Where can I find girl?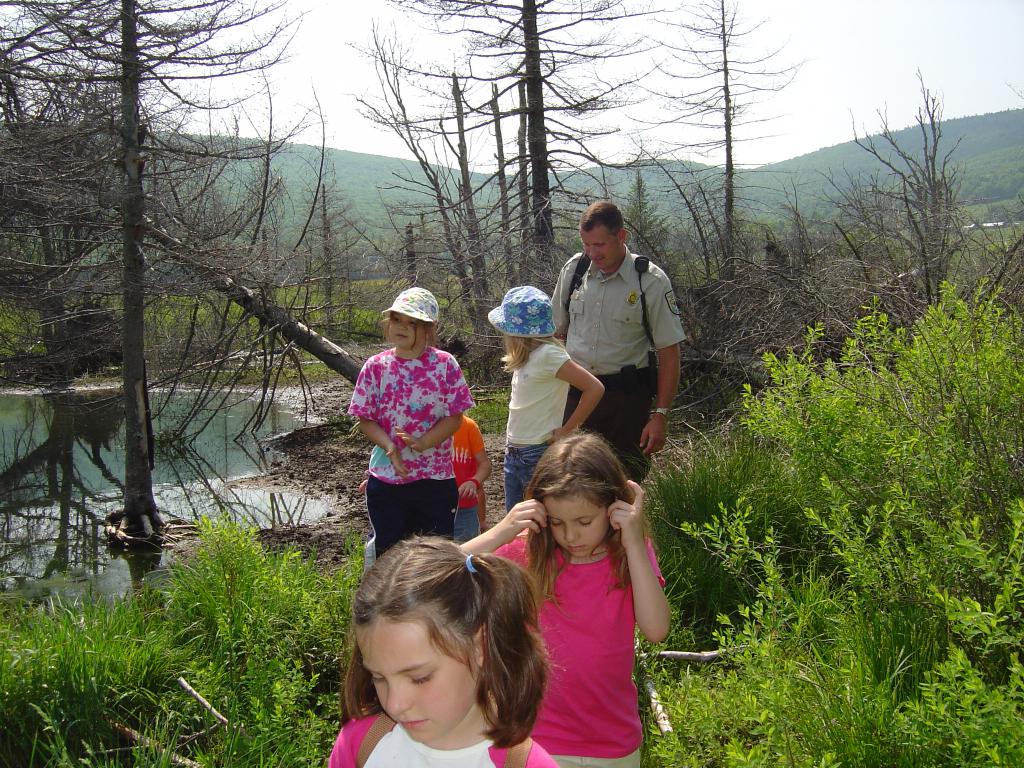
You can find it at (left=350, top=298, right=473, bottom=549).
